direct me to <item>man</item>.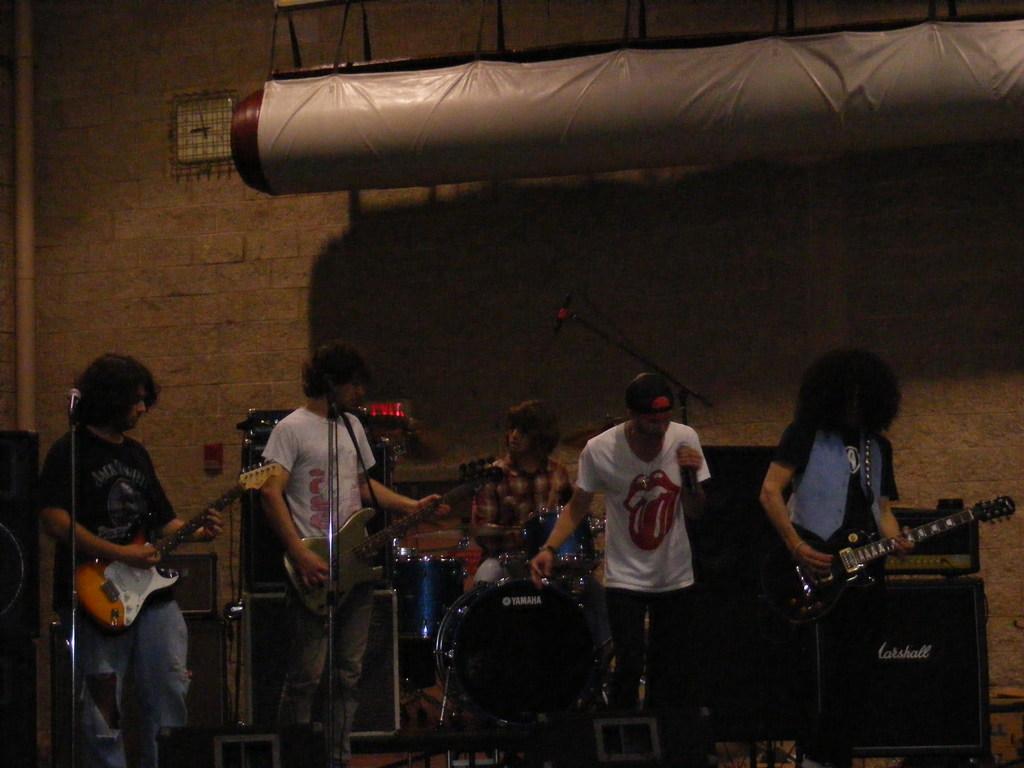
Direction: 464,398,576,758.
